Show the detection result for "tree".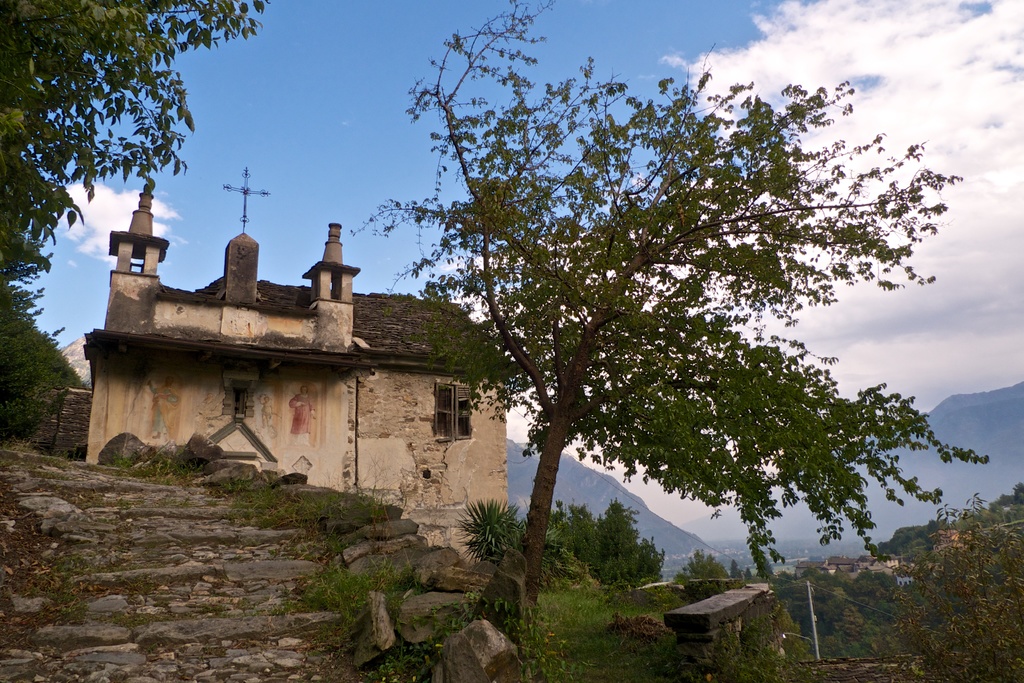
0:0:271:277.
